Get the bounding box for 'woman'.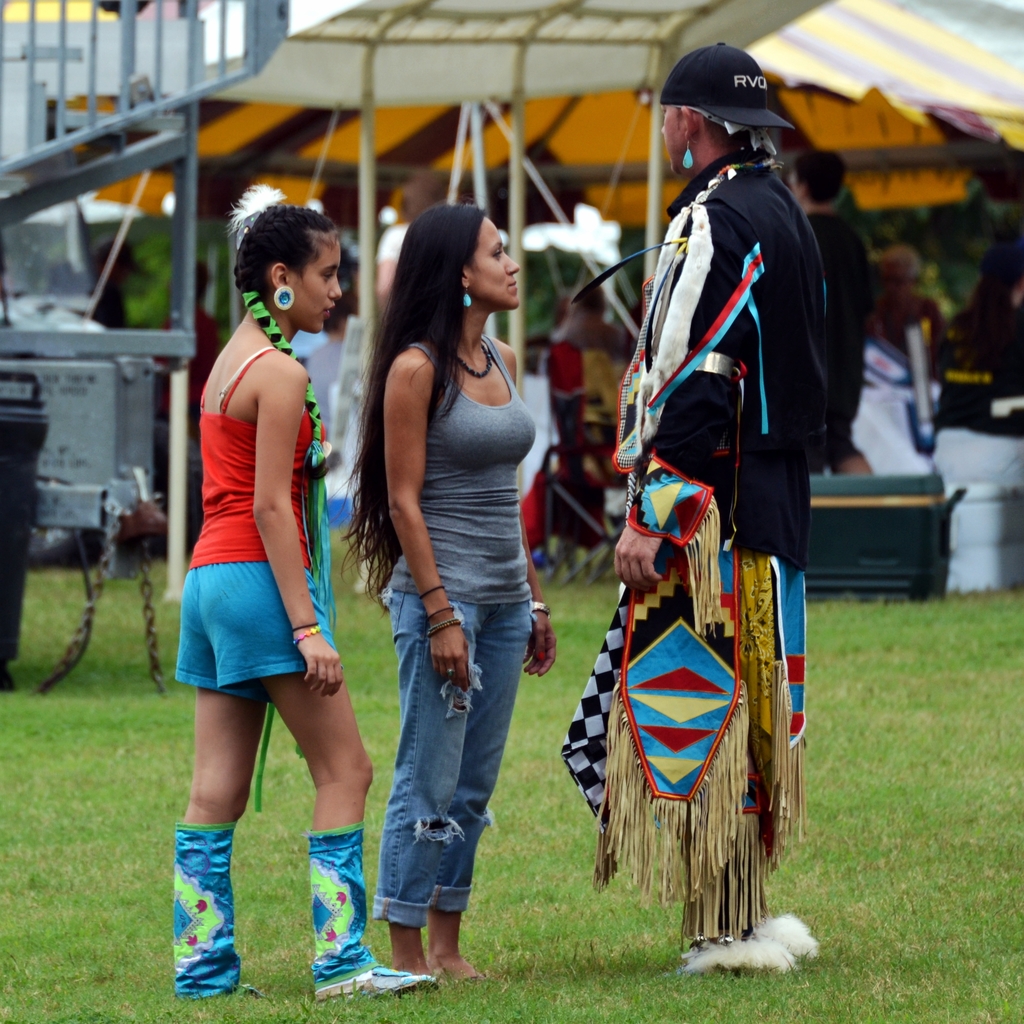
338 189 572 982.
